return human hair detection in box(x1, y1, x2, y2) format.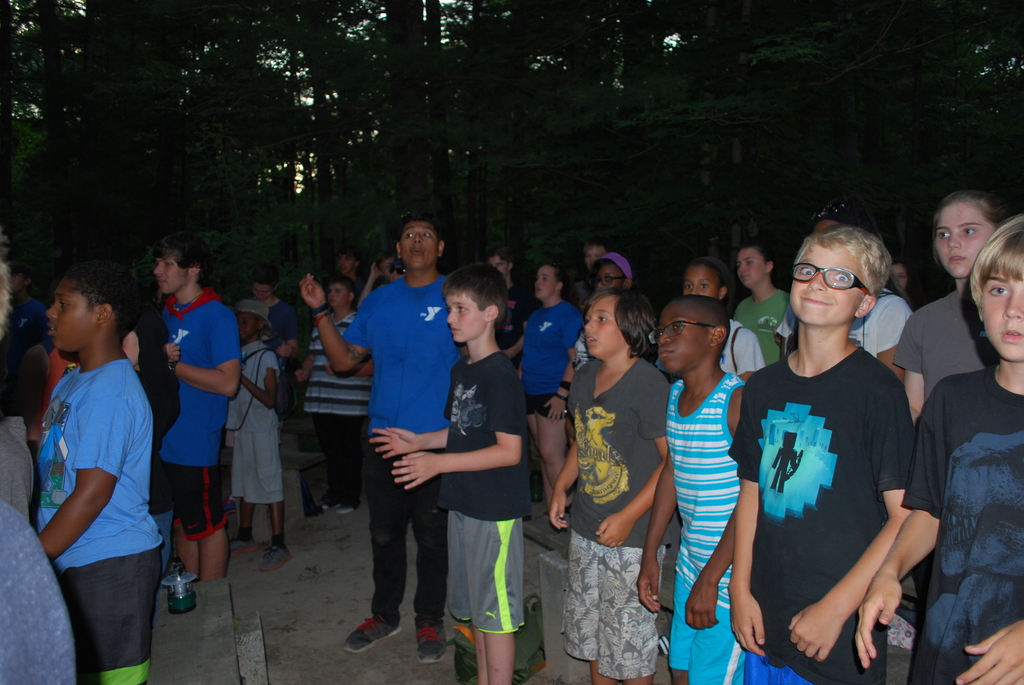
box(397, 207, 436, 224).
